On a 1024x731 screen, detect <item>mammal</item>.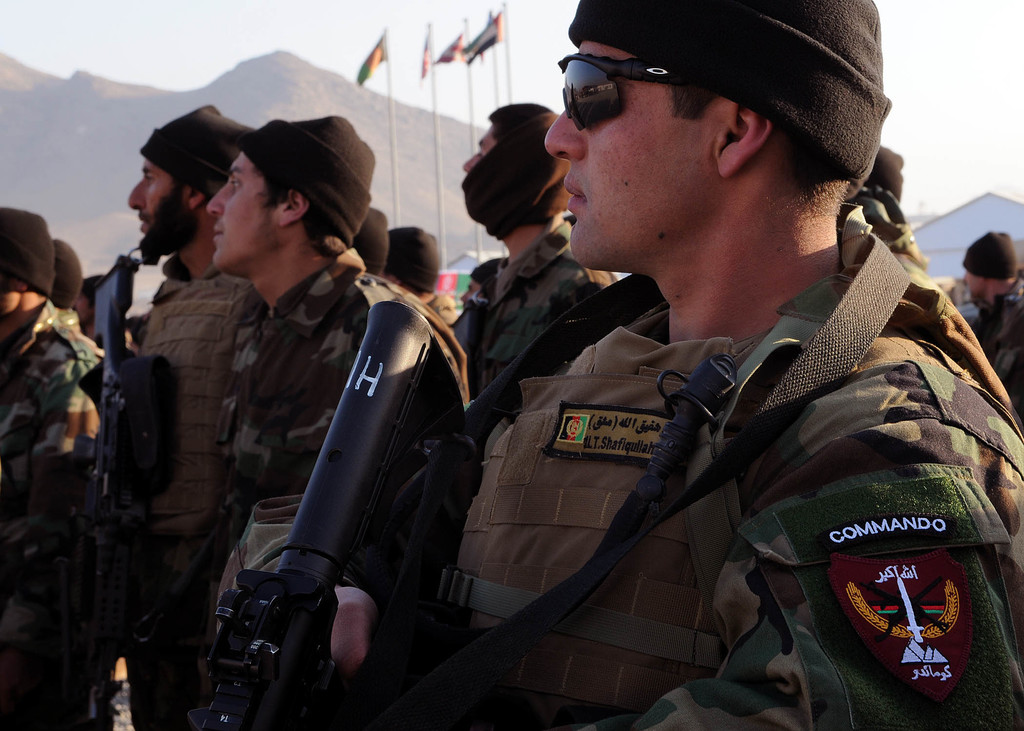
[x1=356, y1=216, x2=466, y2=364].
